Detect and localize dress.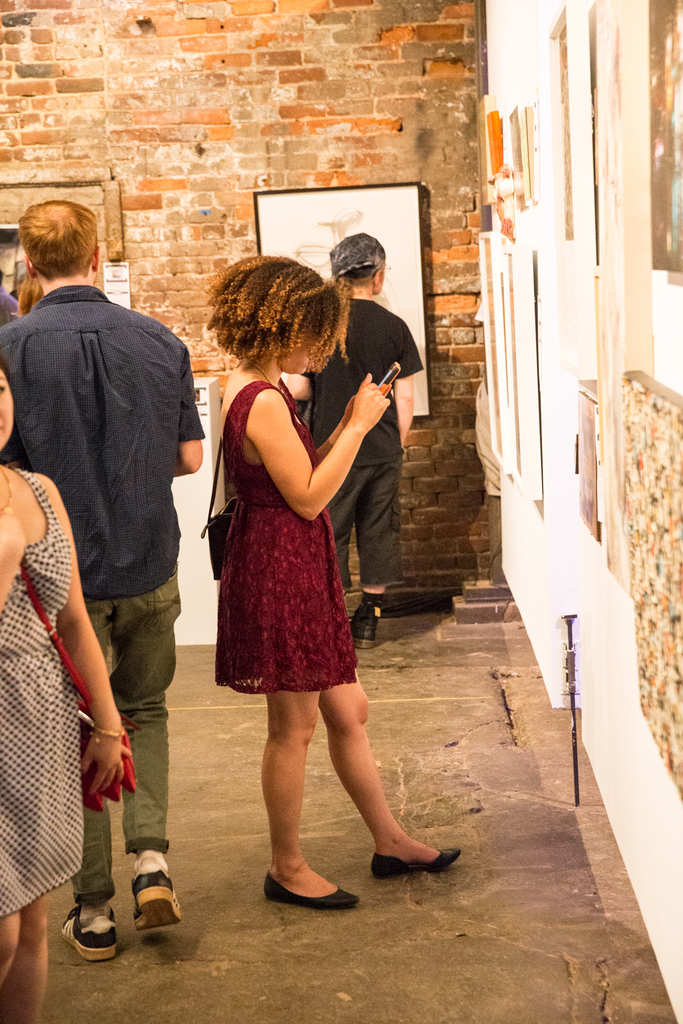
Localized at box(215, 378, 362, 693).
